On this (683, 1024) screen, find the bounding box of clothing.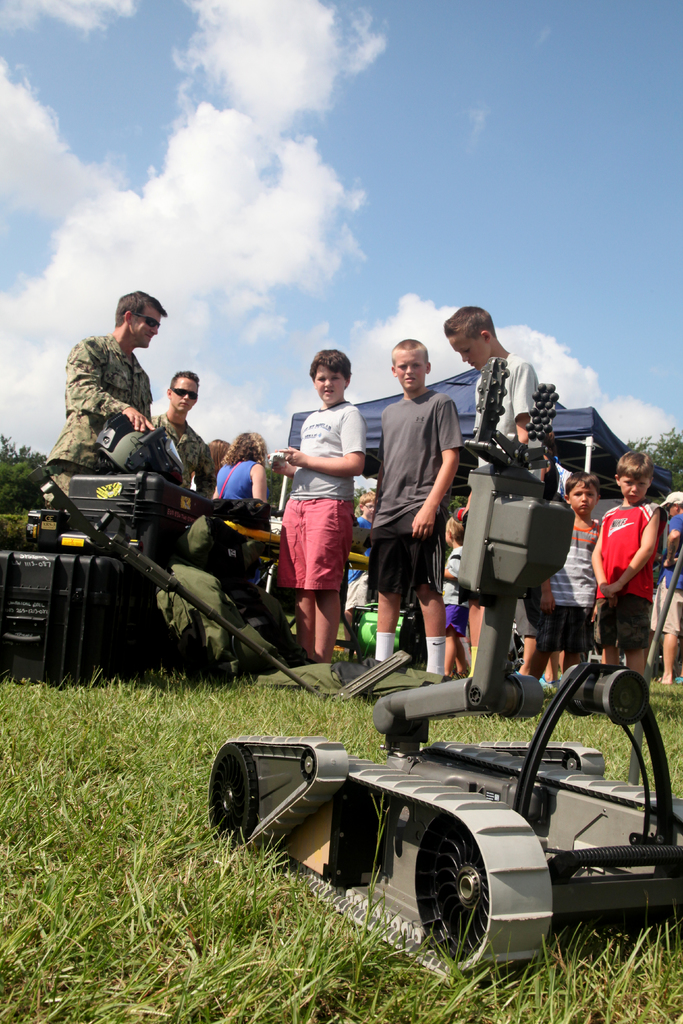
Bounding box: (470,349,539,461).
